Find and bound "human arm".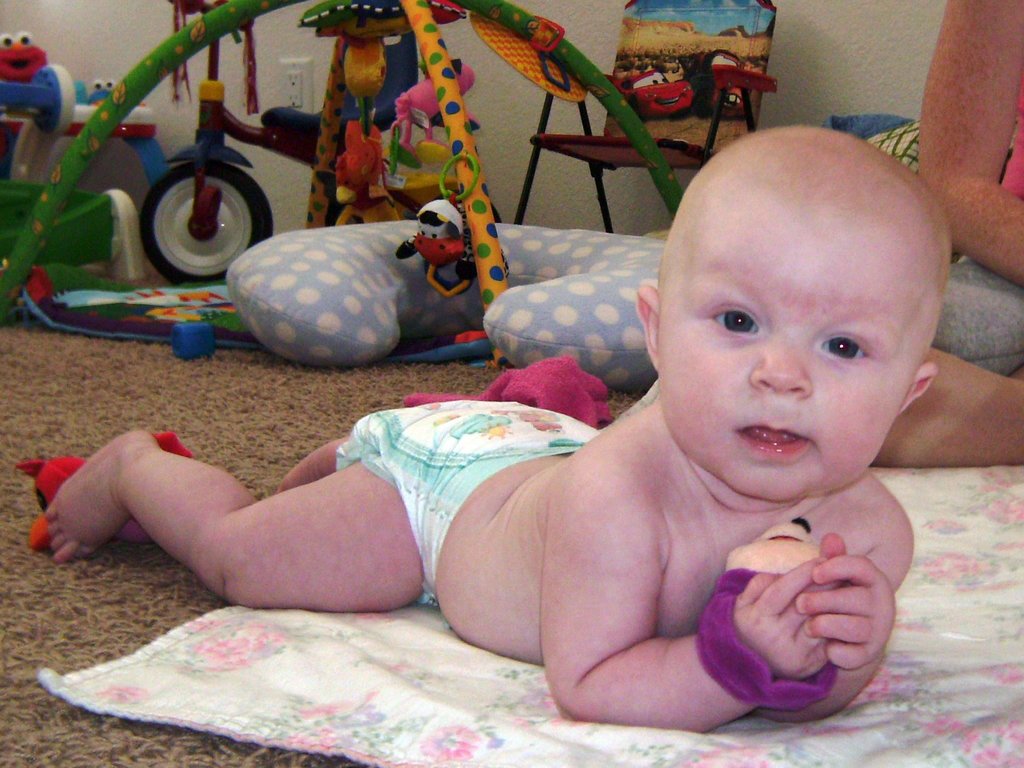
Bound: rect(742, 464, 918, 731).
